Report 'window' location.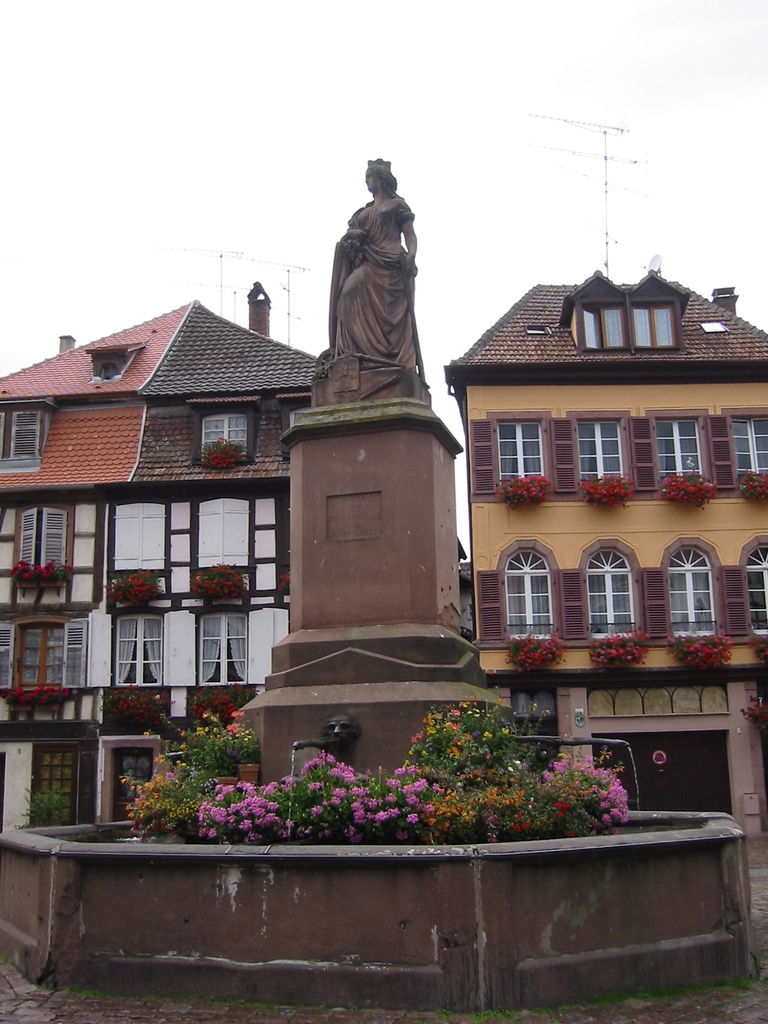
Report: 649:404:717:488.
